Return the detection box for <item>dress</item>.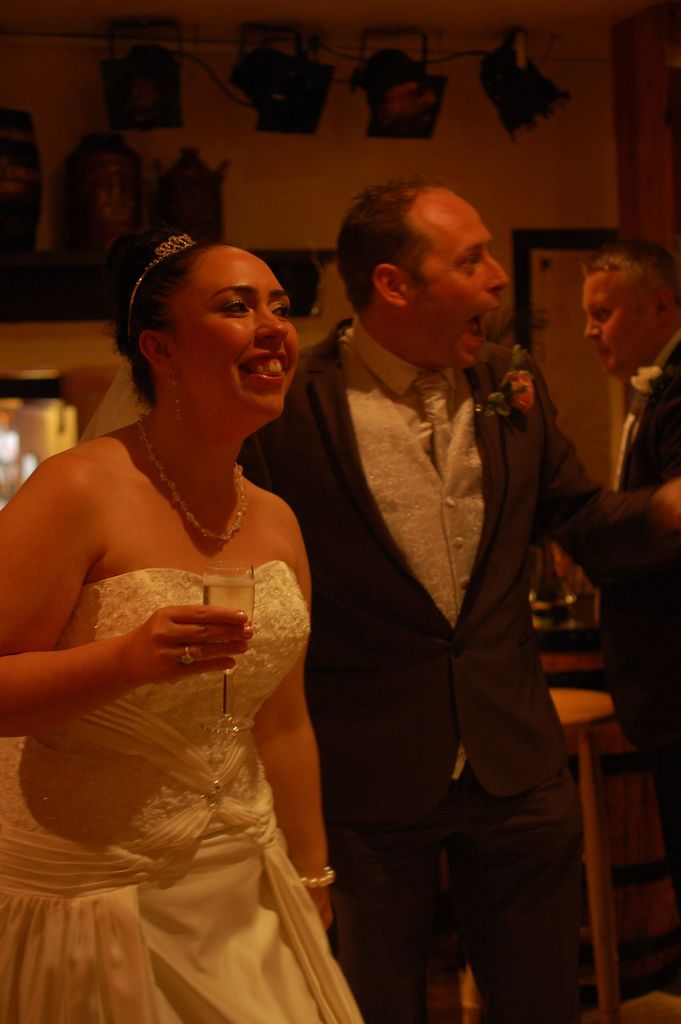
(0,560,361,1023).
